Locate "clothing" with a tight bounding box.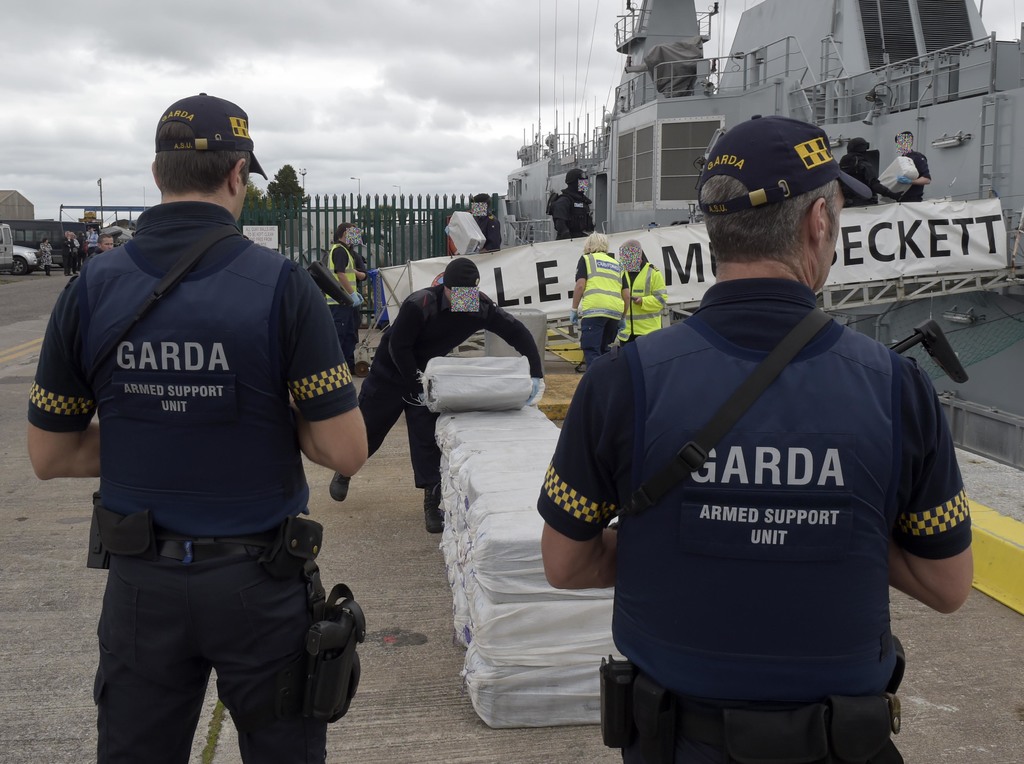
bbox=[30, 206, 362, 763].
